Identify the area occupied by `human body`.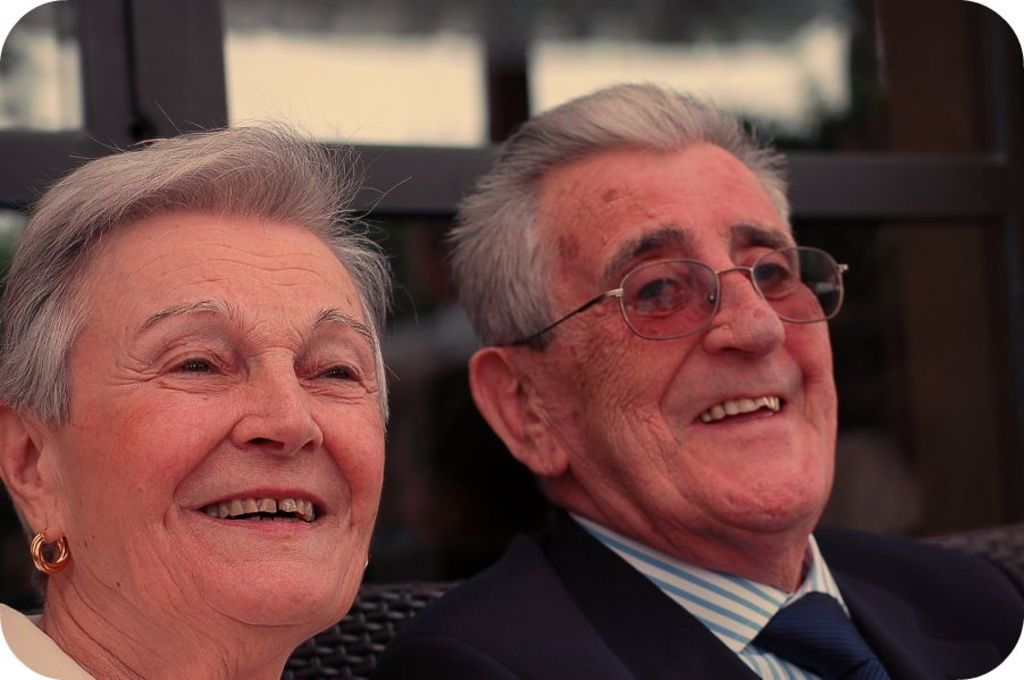
Area: 0,120,412,679.
